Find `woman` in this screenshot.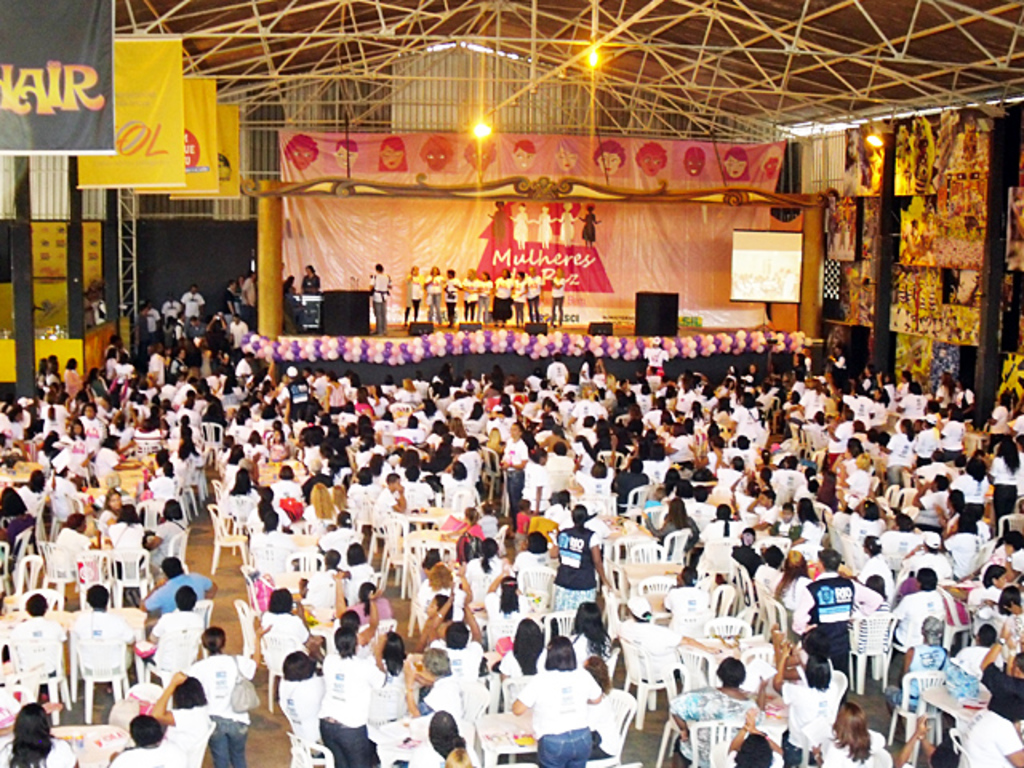
The bounding box for `woman` is bbox=[885, 414, 912, 485].
